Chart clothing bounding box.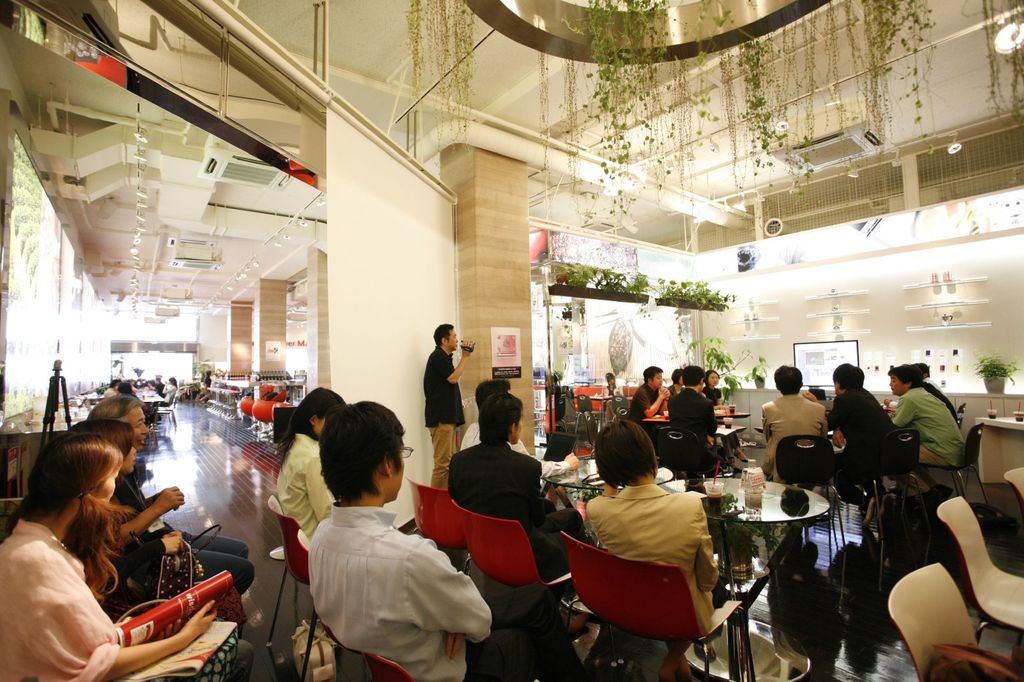
Charted: box=[0, 512, 145, 681].
